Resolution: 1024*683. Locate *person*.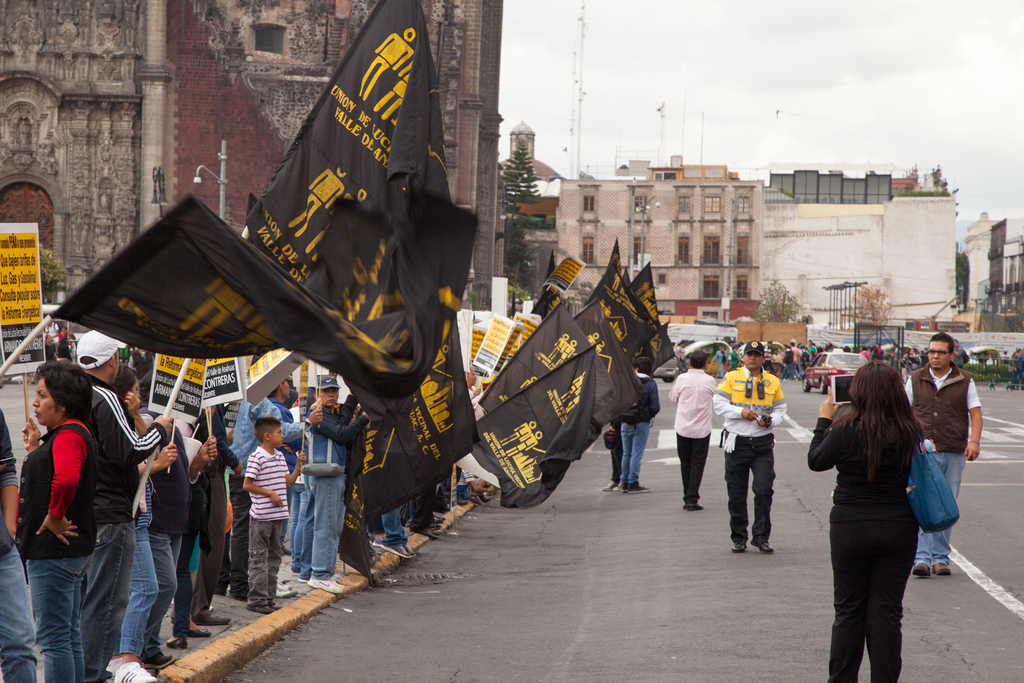
detection(74, 329, 177, 682).
